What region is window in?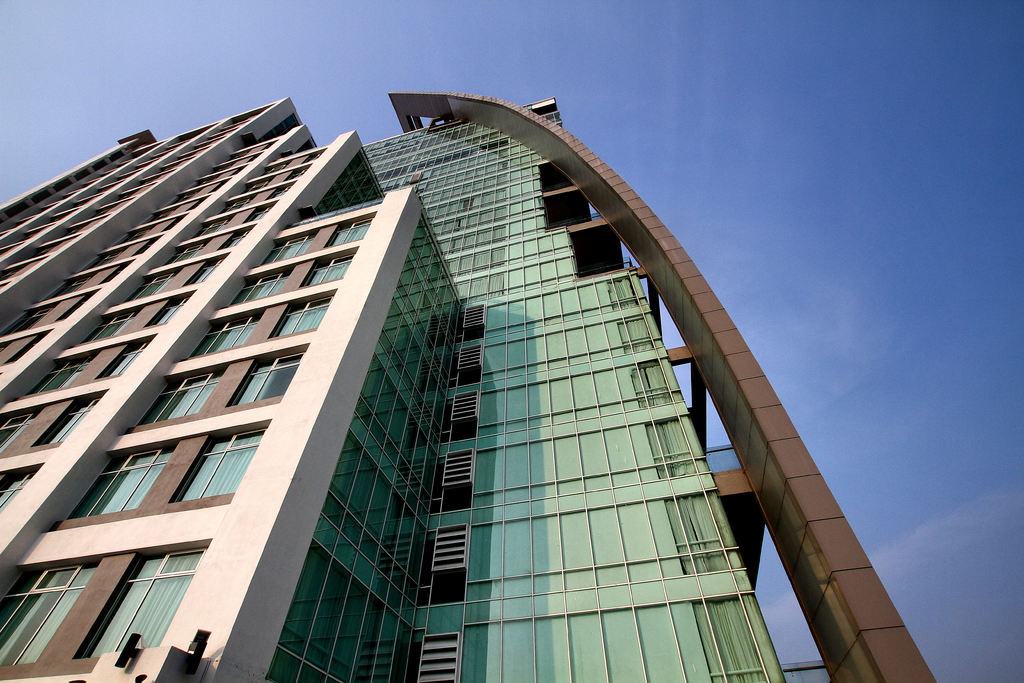
BBox(222, 268, 291, 306).
